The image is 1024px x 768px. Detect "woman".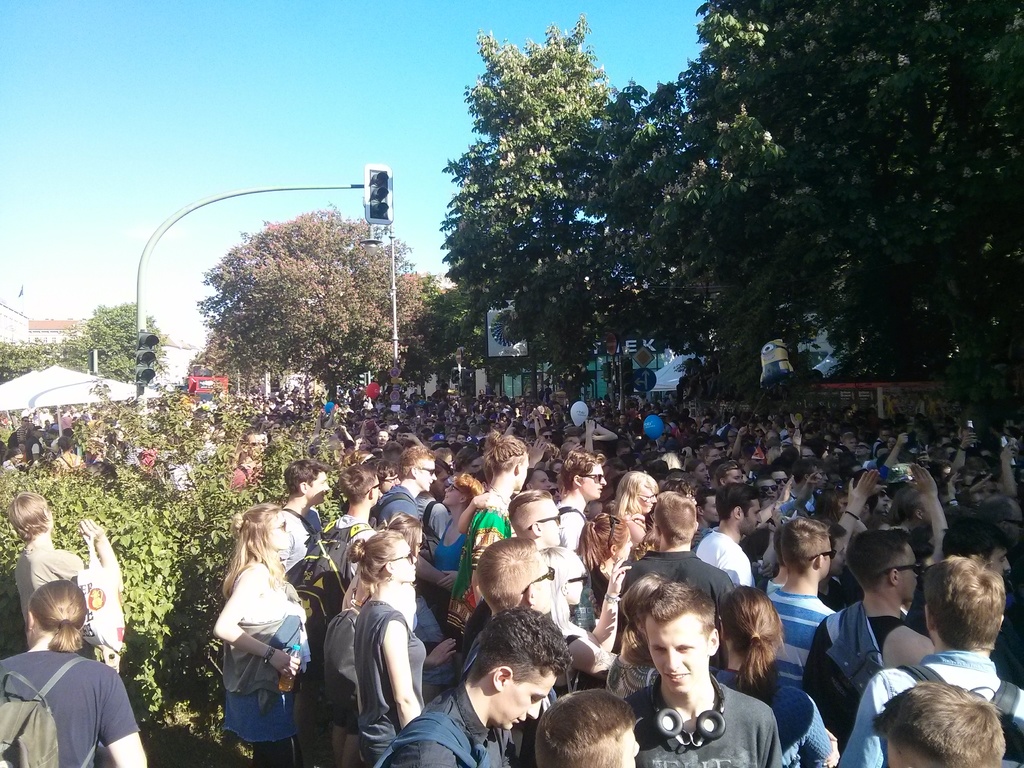
Detection: (578, 515, 636, 612).
